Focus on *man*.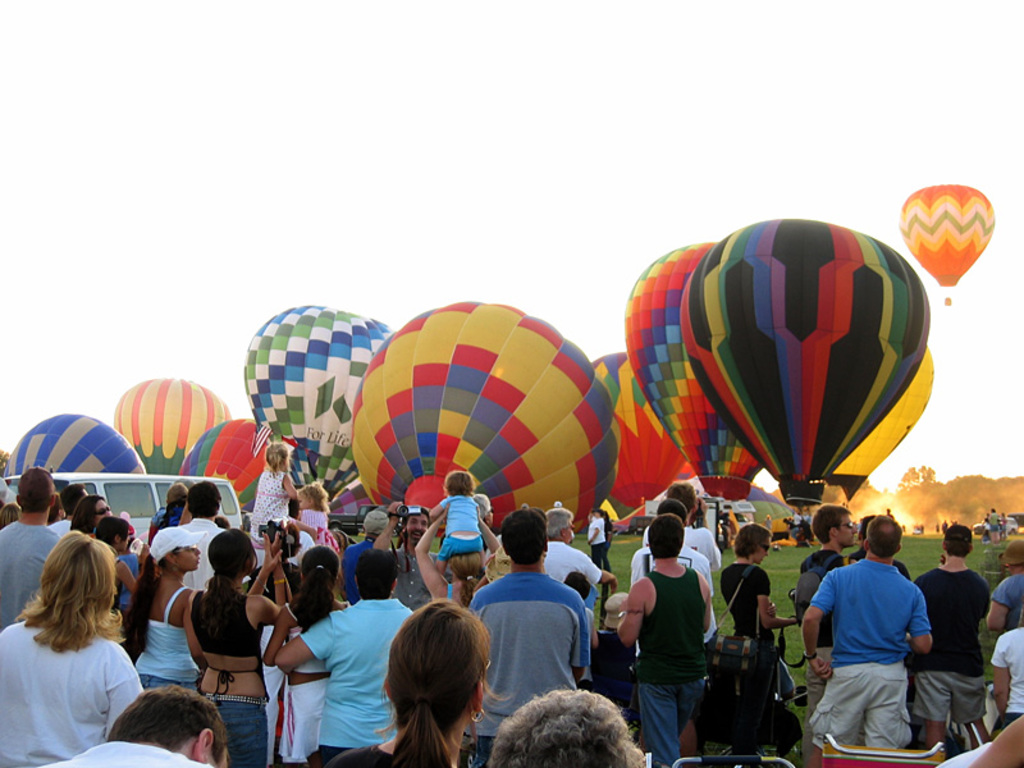
Focused at 462, 509, 594, 746.
